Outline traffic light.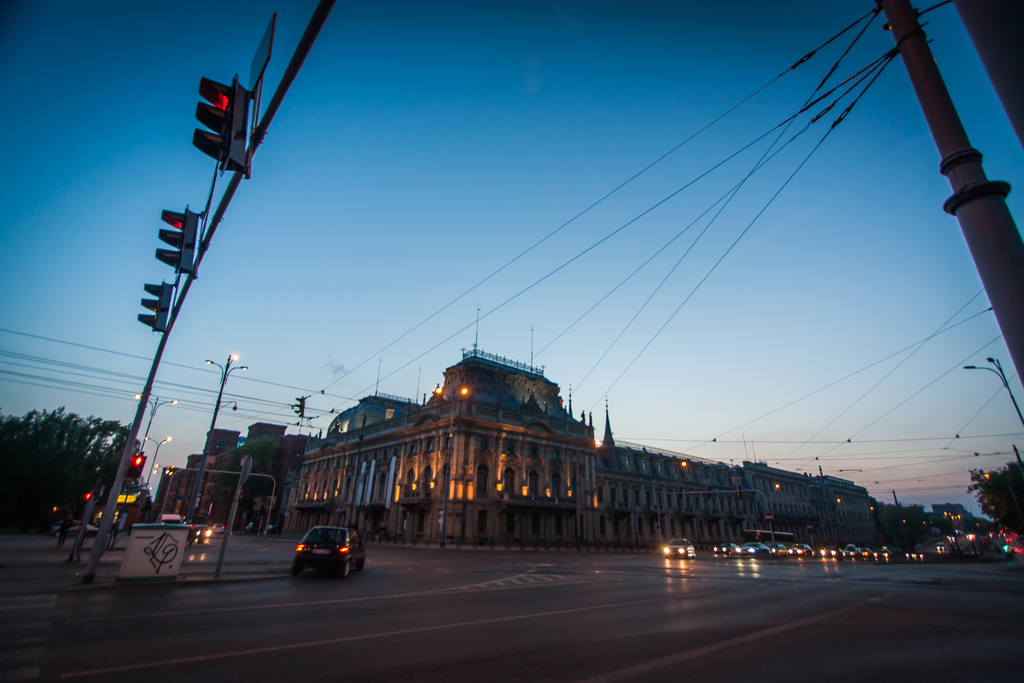
Outline: {"x1": 191, "y1": 70, "x2": 250, "y2": 177}.
